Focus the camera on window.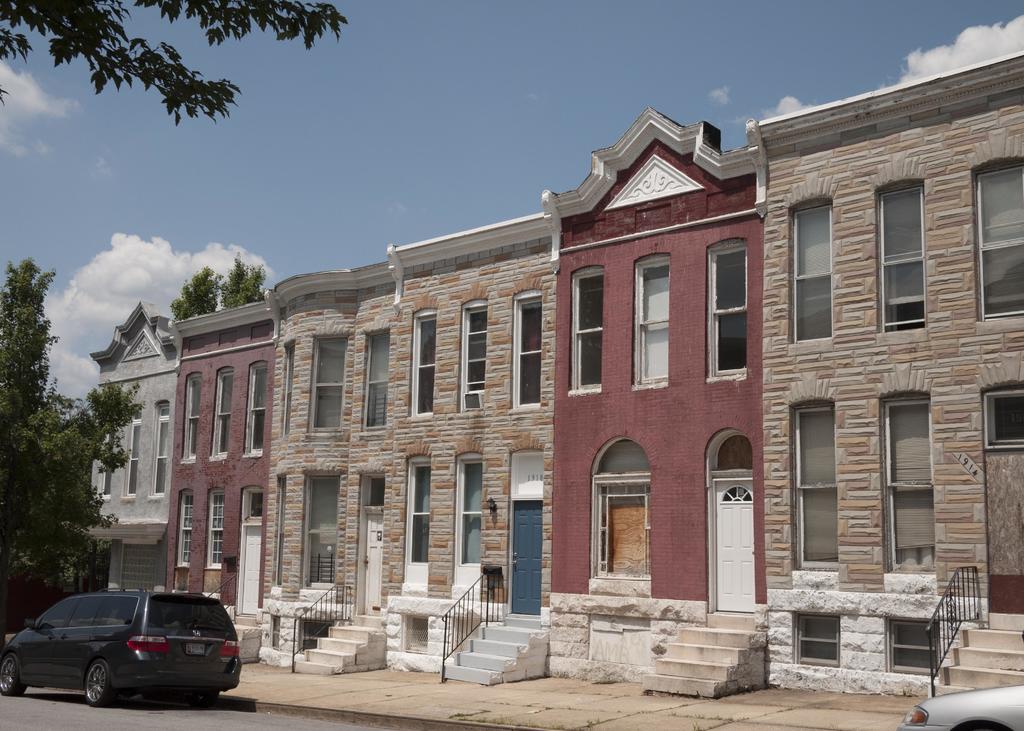
Focus region: 406:305:438:421.
